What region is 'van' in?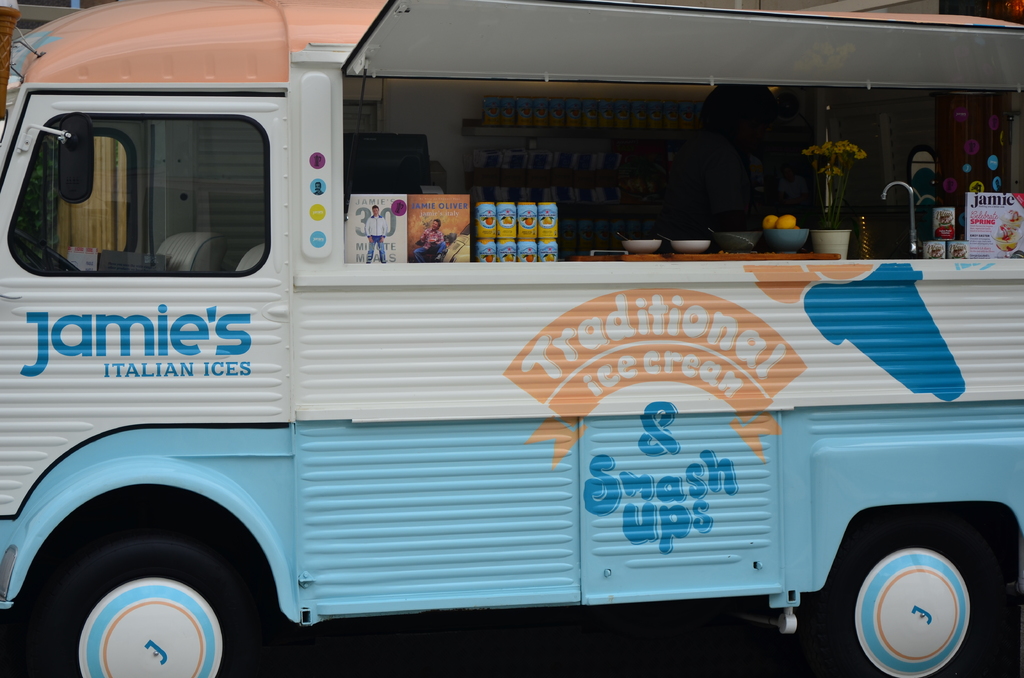
<bbox>0, 0, 1023, 677</bbox>.
